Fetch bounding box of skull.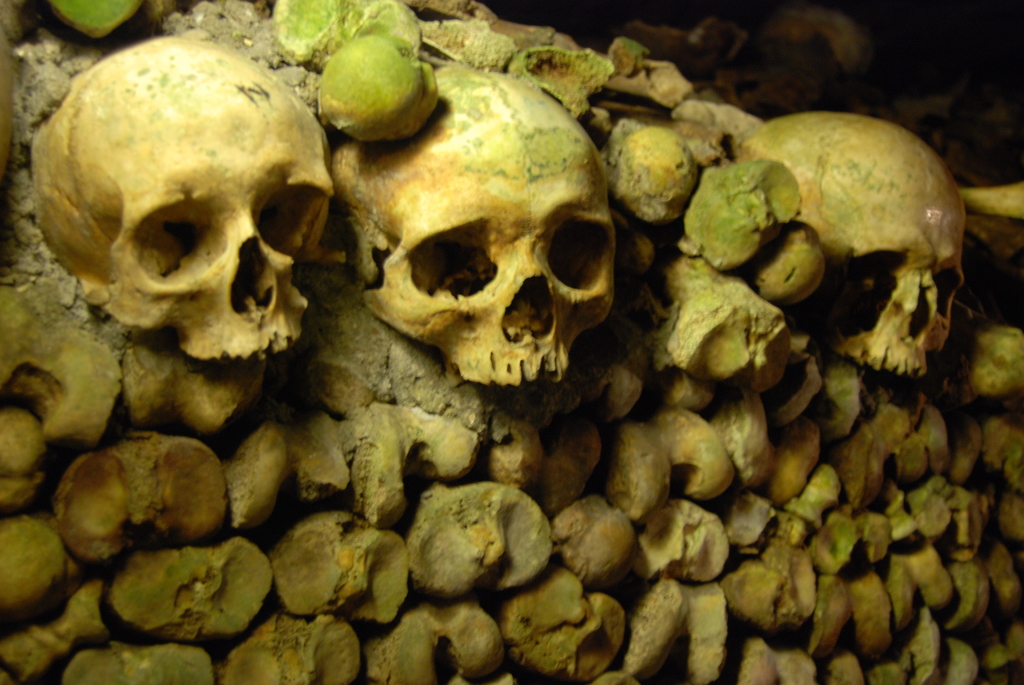
Bbox: BBox(326, 68, 613, 400).
